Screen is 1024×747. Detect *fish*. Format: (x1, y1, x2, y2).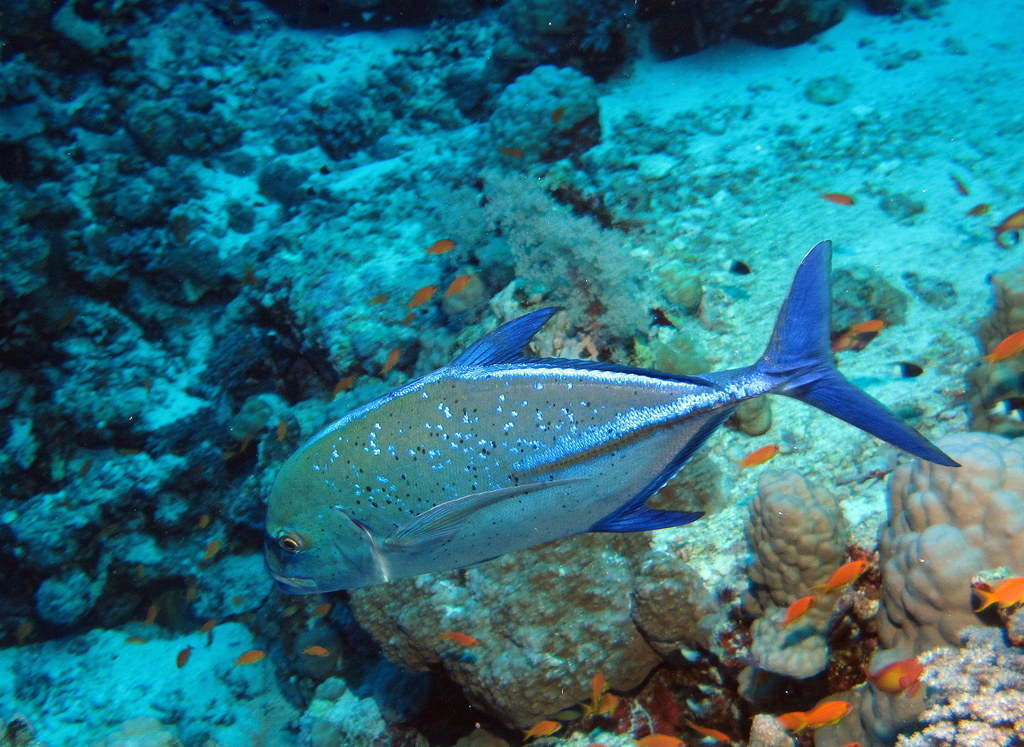
(978, 570, 1023, 615).
